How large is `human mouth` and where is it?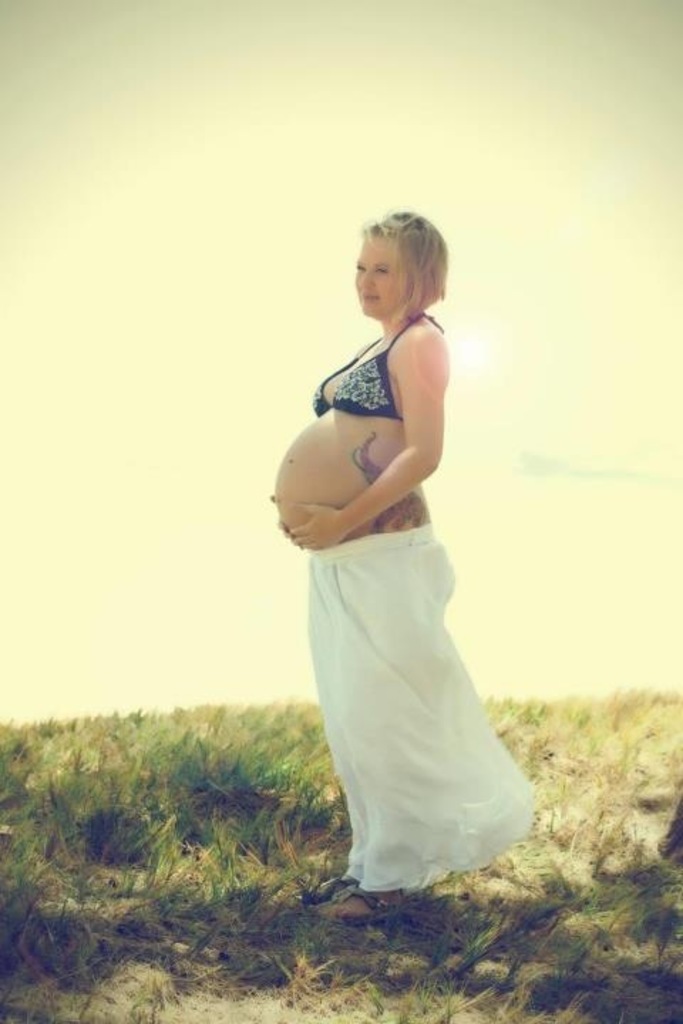
Bounding box: (left=354, top=292, right=381, bottom=309).
